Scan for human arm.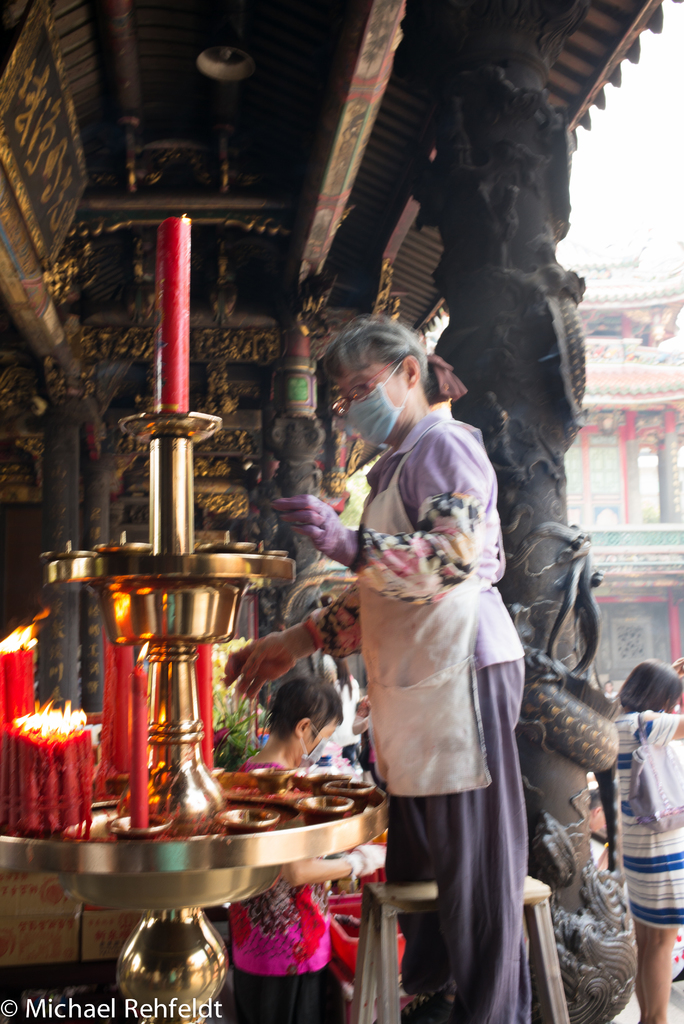
Scan result: pyautogui.locateOnScreen(270, 422, 494, 609).
